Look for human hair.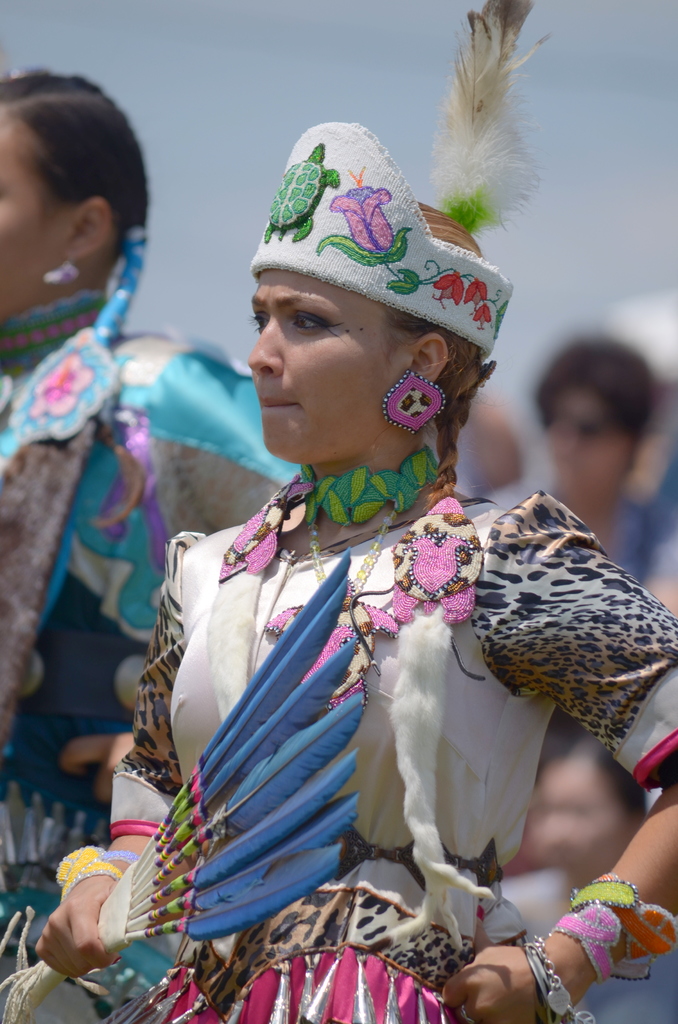
Found: 12 60 151 291.
